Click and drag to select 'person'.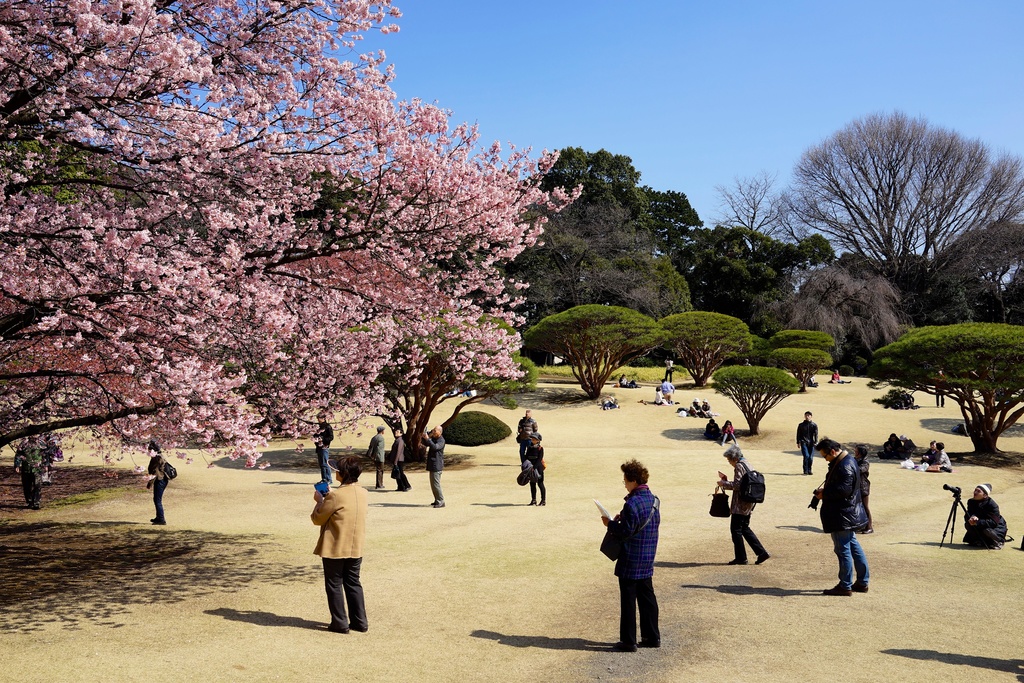
Selection: rect(922, 440, 951, 472).
